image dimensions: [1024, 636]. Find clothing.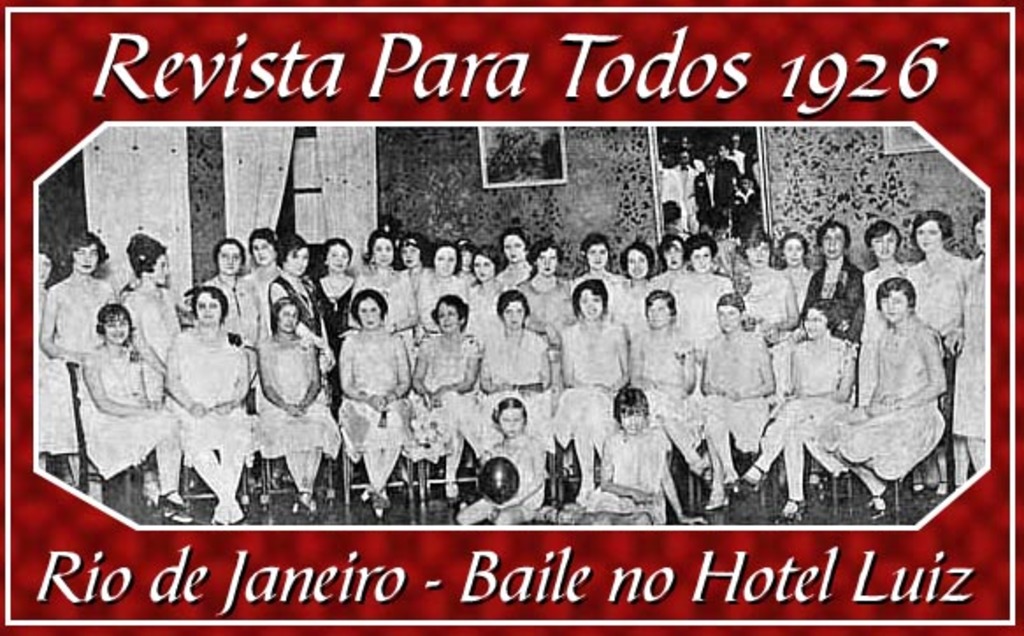
158, 318, 255, 466.
